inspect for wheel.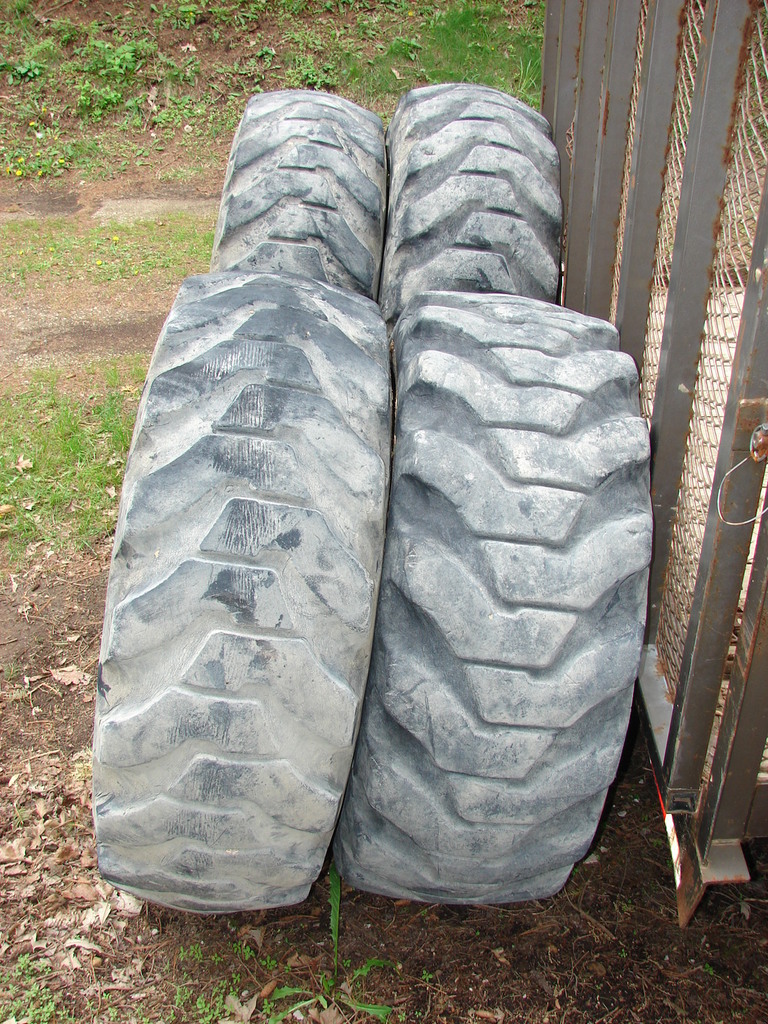
Inspection: box(95, 271, 387, 912).
